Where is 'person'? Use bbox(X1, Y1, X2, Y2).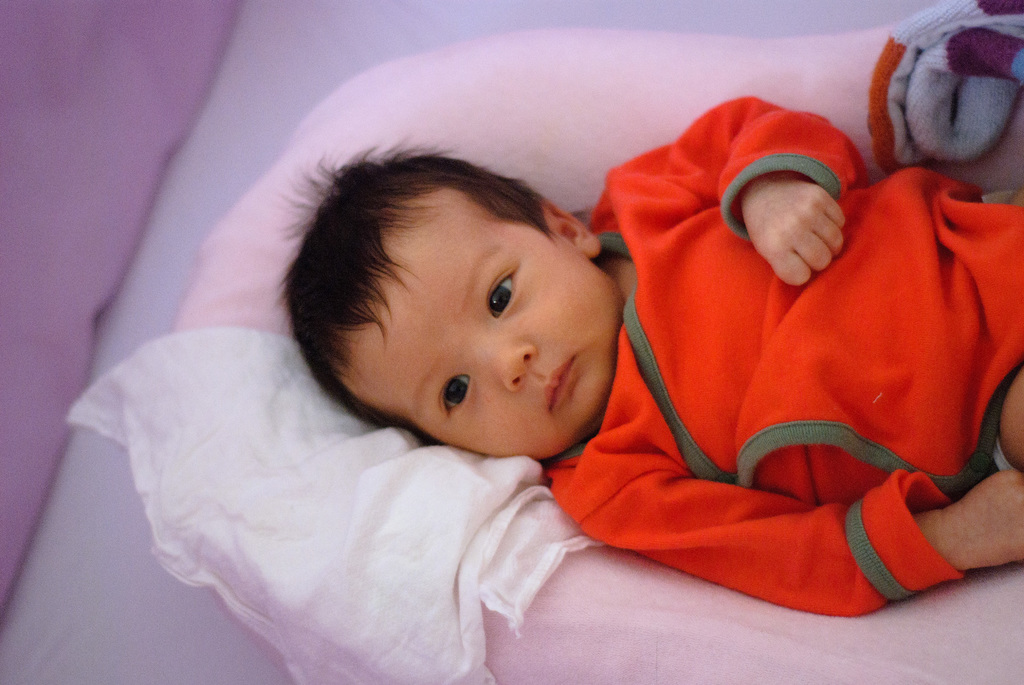
bbox(284, 95, 1023, 617).
